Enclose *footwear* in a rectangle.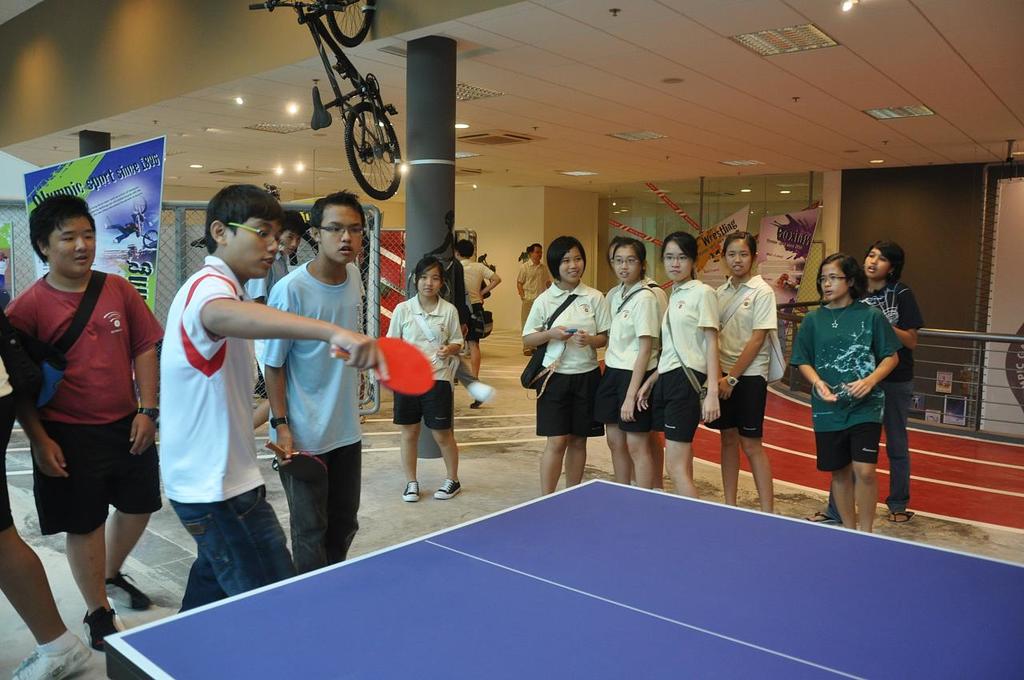
crop(82, 604, 124, 651).
